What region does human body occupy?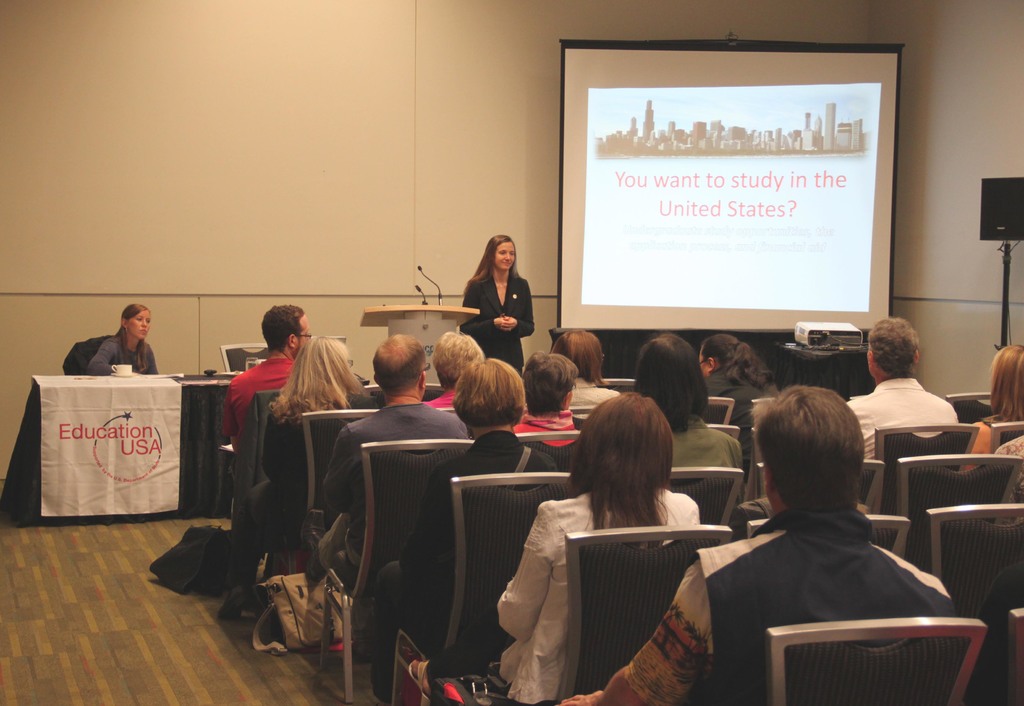
locate(372, 350, 564, 705).
